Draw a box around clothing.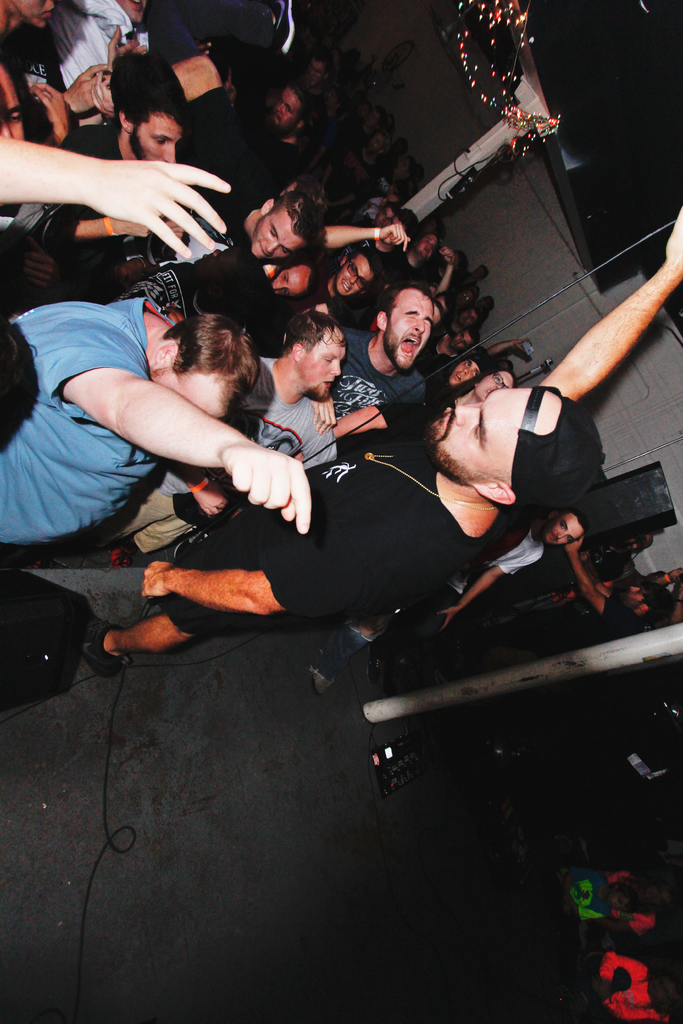
(330,319,425,409).
